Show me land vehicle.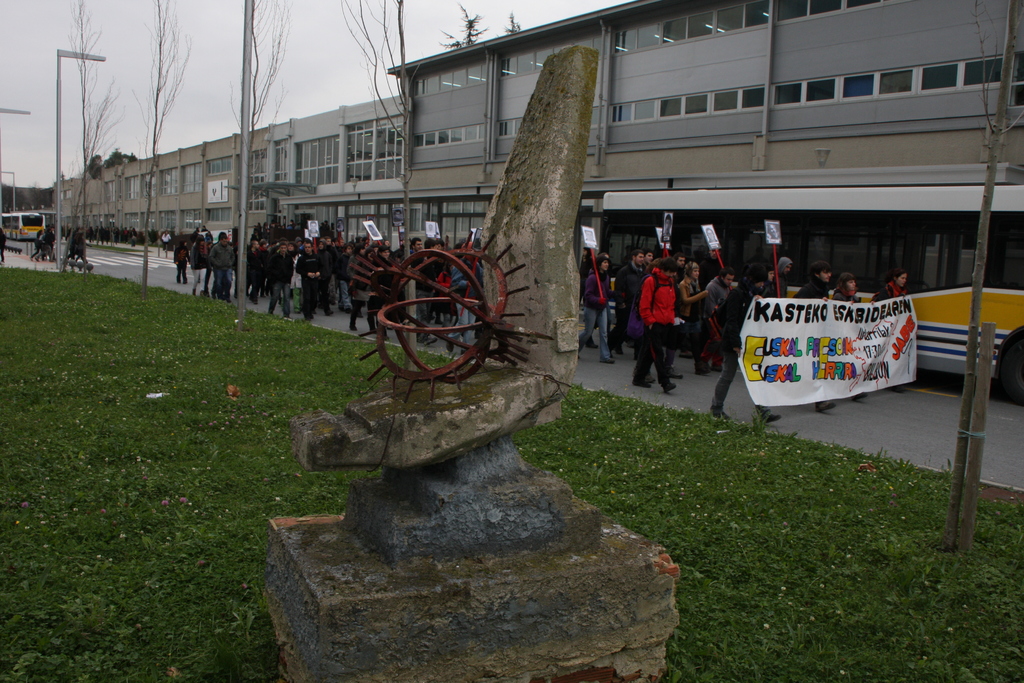
land vehicle is here: Rect(596, 188, 1023, 400).
